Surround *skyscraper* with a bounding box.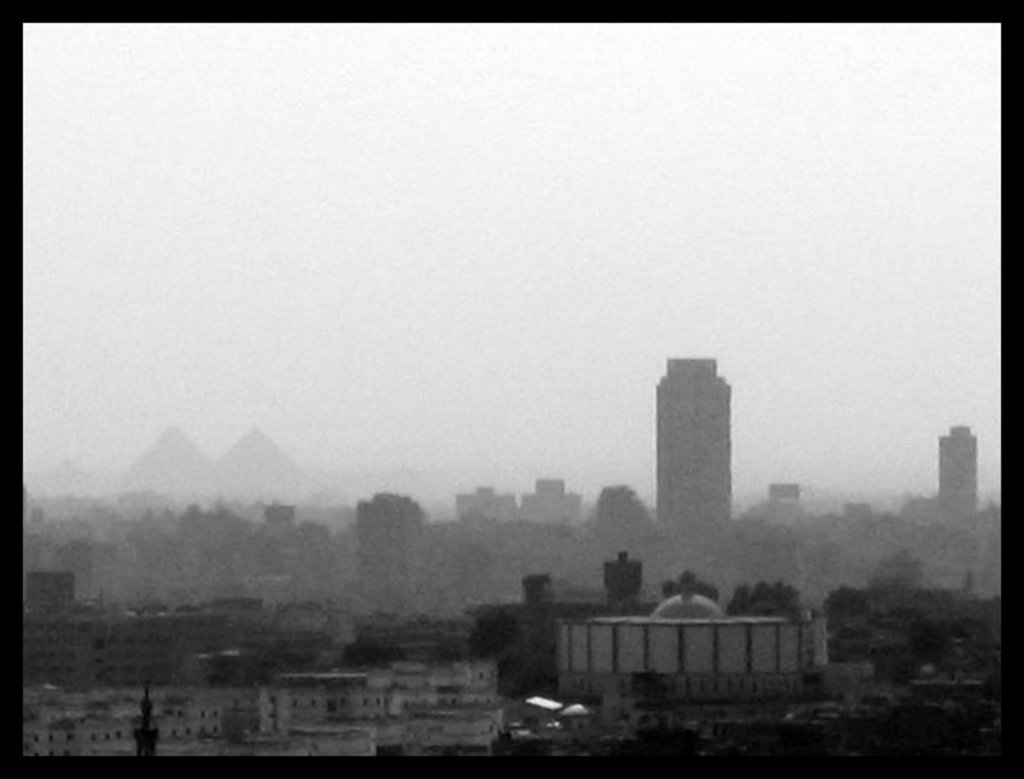
656/347/741/590.
